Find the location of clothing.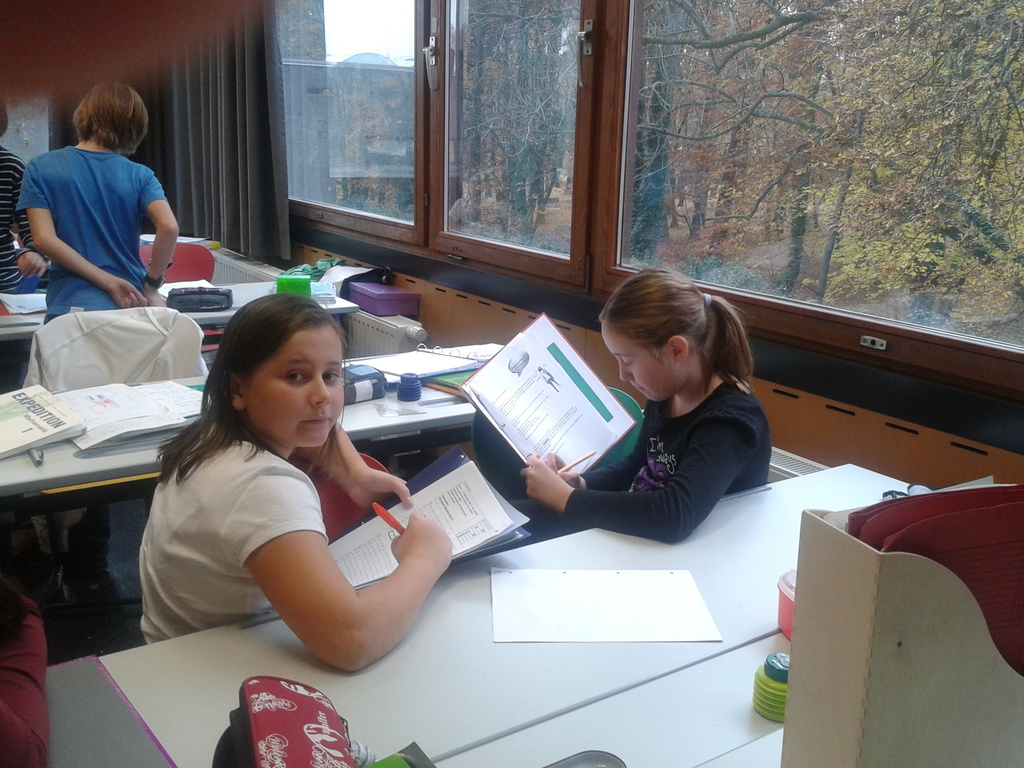
Location: bbox=(127, 406, 334, 646).
